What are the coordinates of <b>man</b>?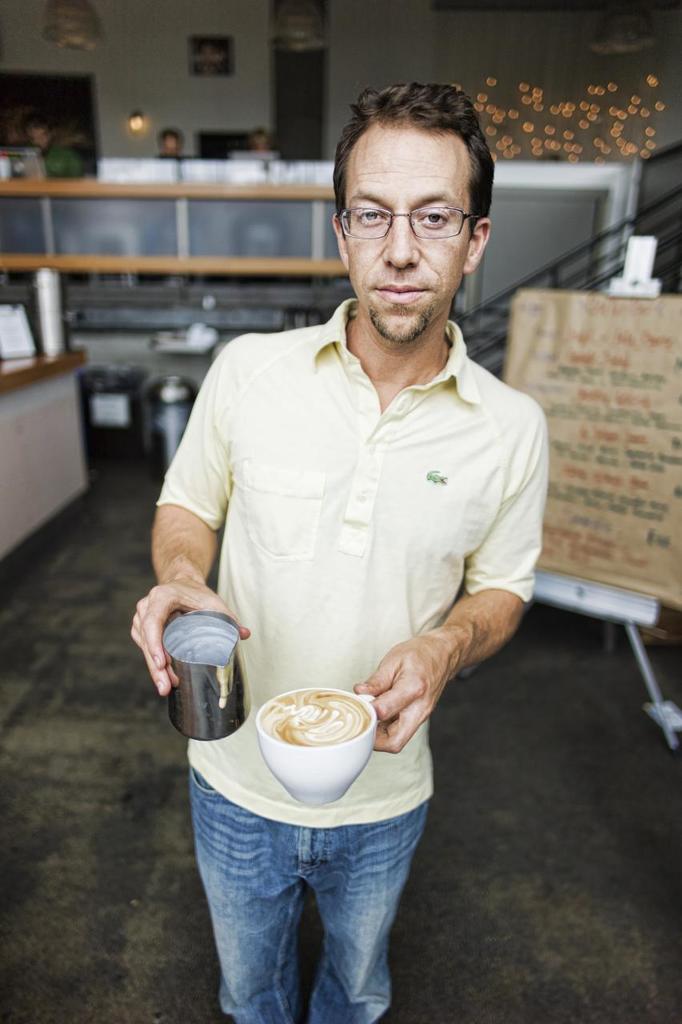
left=133, top=72, right=555, bottom=1023.
